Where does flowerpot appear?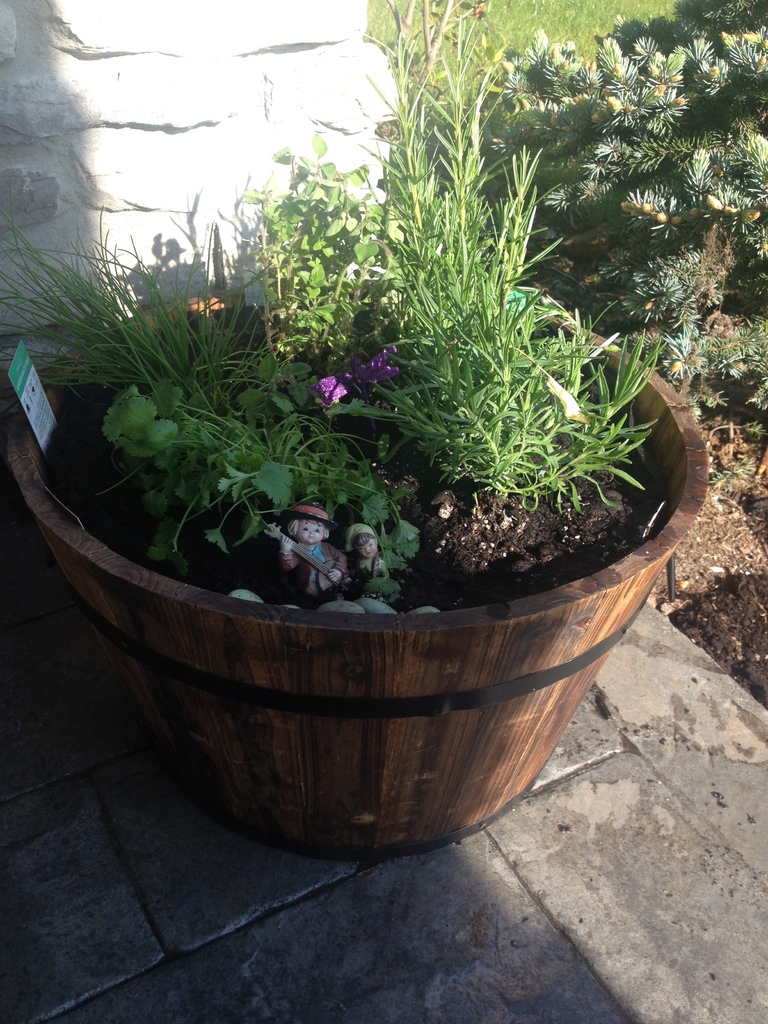
Appears at locate(10, 290, 708, 865).
